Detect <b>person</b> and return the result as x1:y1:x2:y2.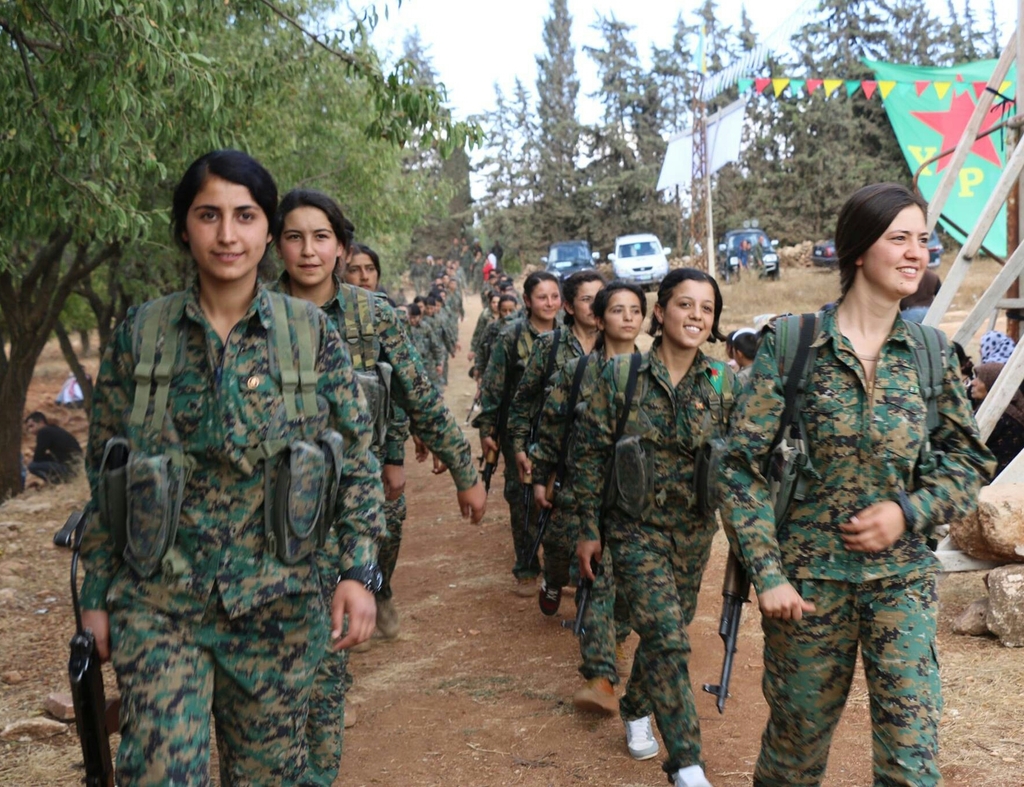
730:326:756:388.
